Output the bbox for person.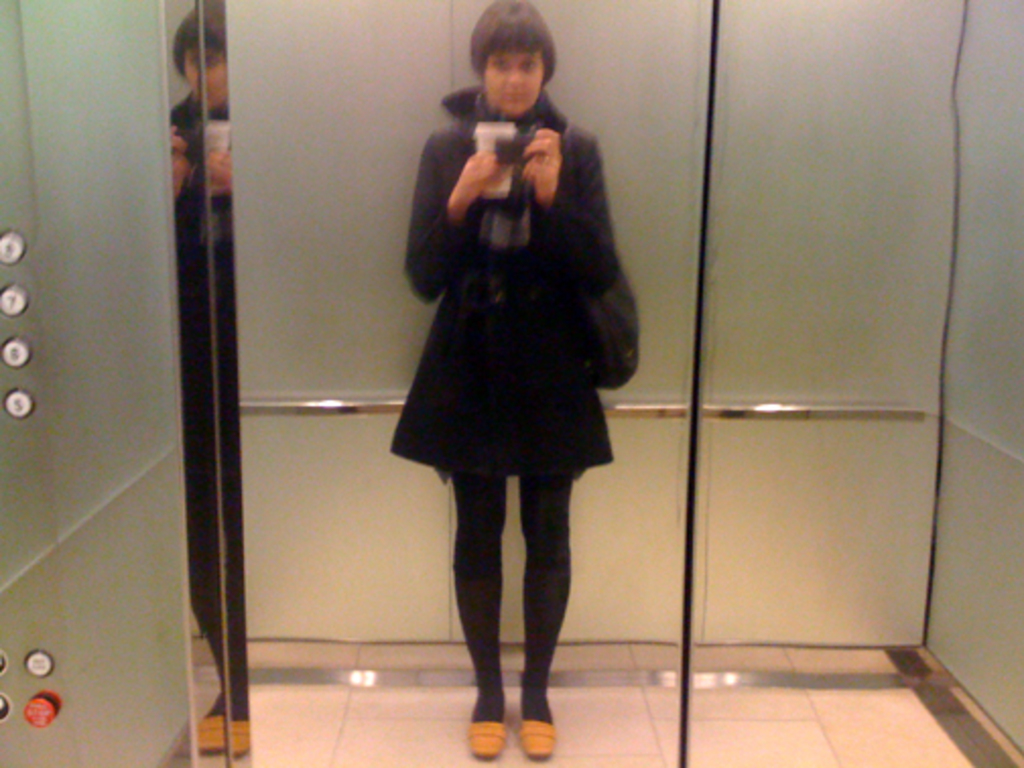
(374, 0, 634, 767).
